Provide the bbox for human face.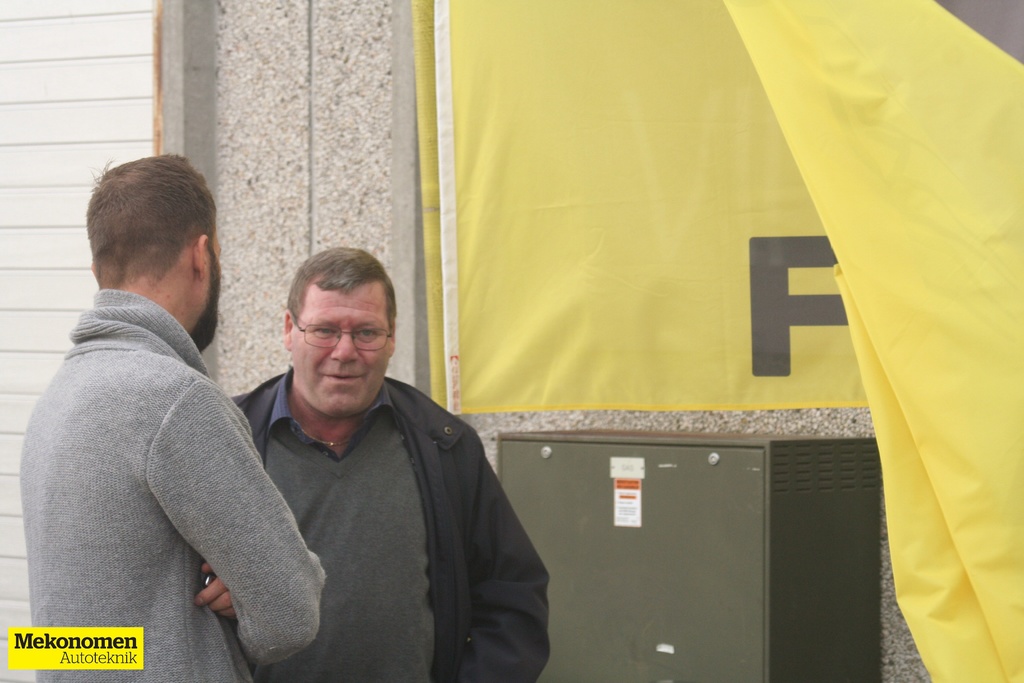
detection(292, 288, 390, 422).
